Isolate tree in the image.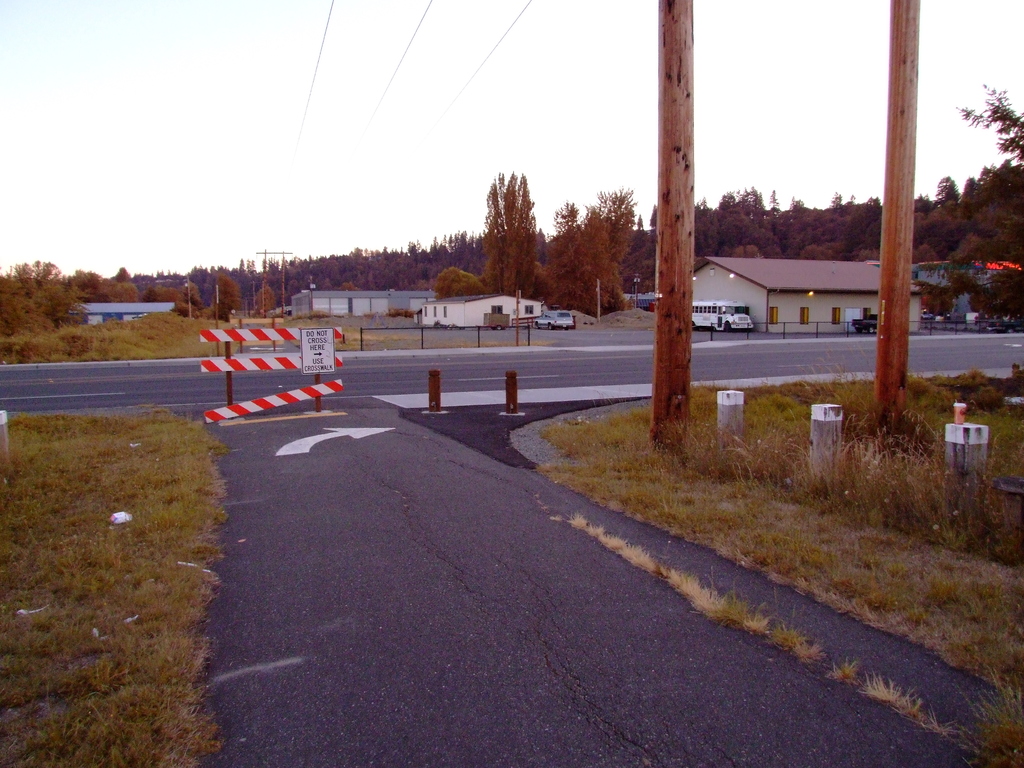
Isolated region: <bbox>0, 275, 45, 336</bbox>.
